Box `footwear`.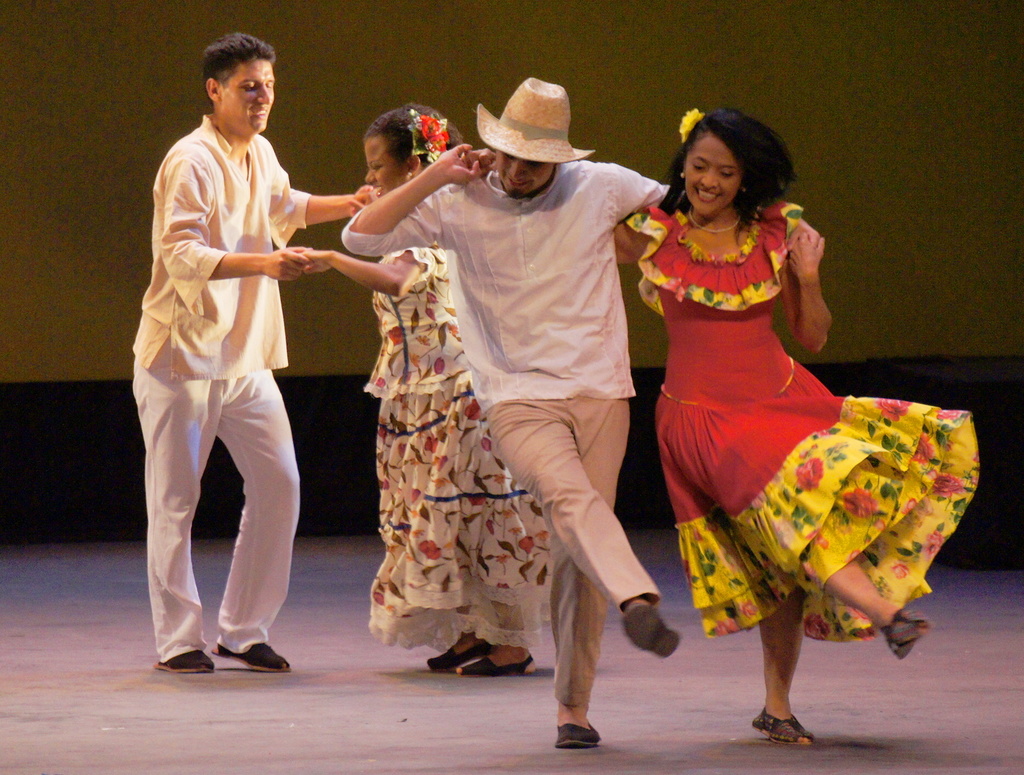
428 644 490 671.
